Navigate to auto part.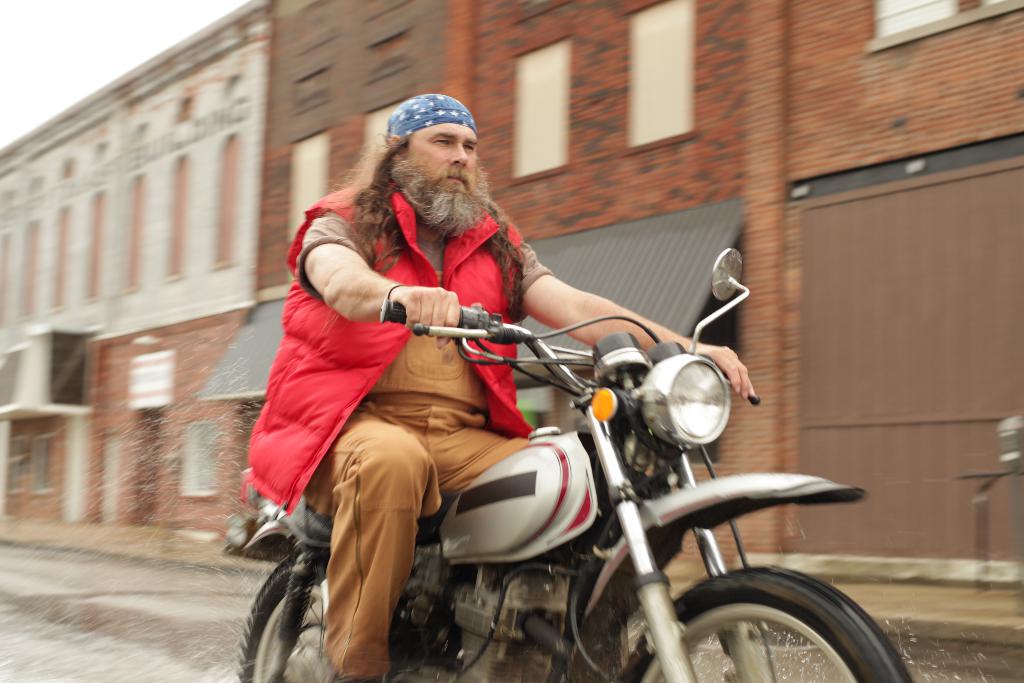
Navigation target: locate(647, 365, 740, 447).
